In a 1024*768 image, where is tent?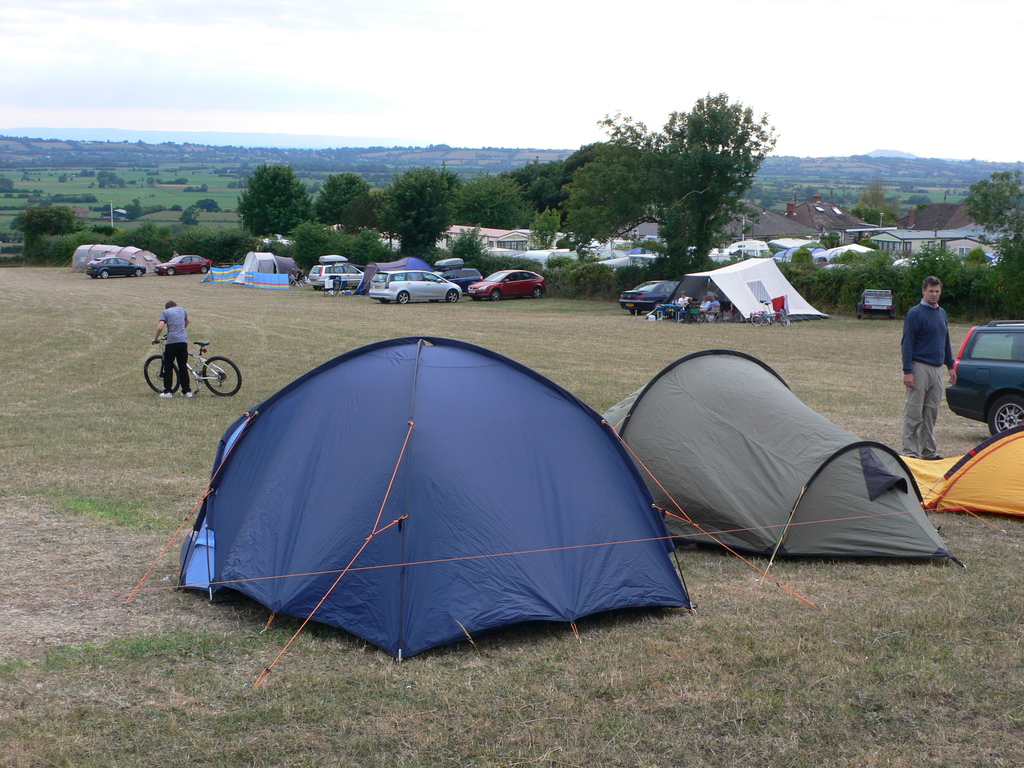
(x1=895, y1=426, x2=1023, y2=524).
